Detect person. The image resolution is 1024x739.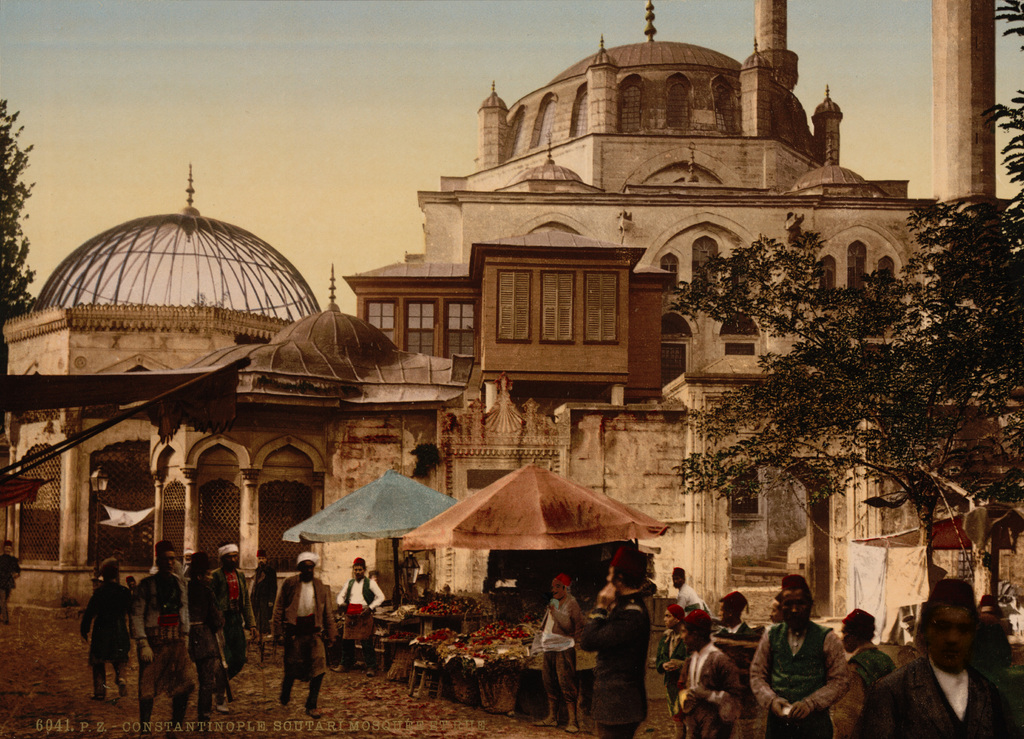
580,545,650,738.
